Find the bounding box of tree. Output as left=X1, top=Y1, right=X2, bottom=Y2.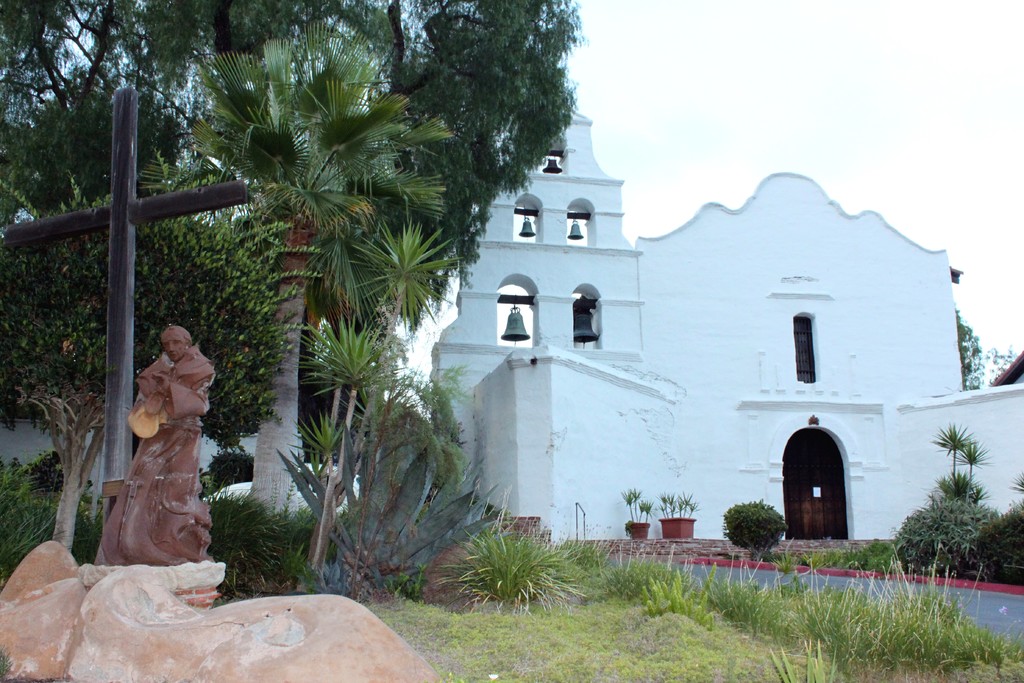
left=4, top=0, right=590, bottom=525.
